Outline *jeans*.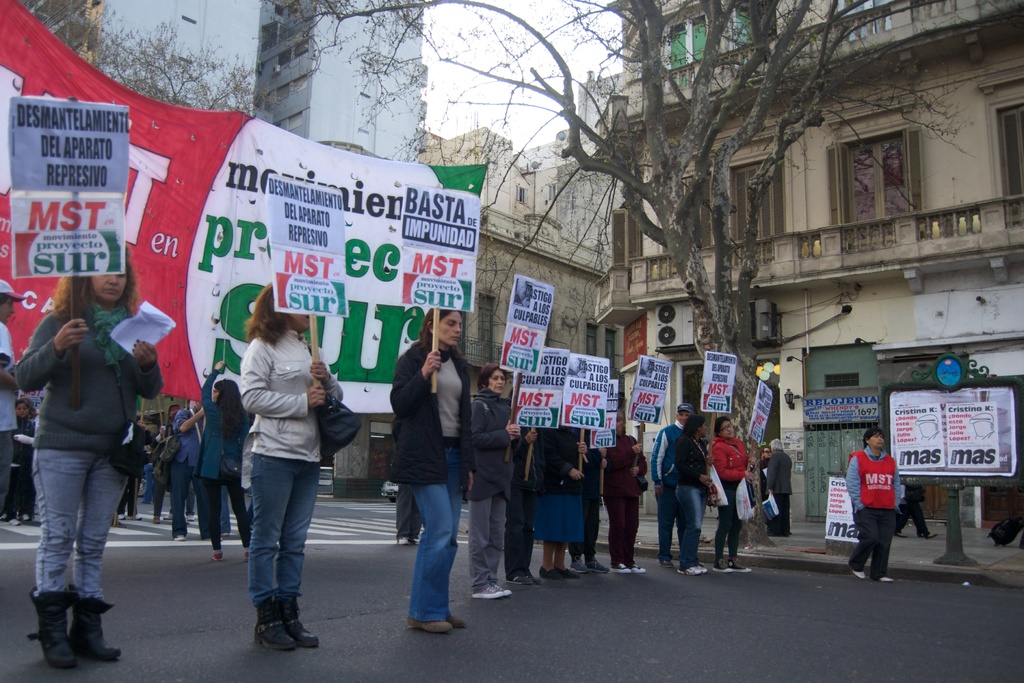
Outline: left=676, top=483, right=701, bottom=569.
